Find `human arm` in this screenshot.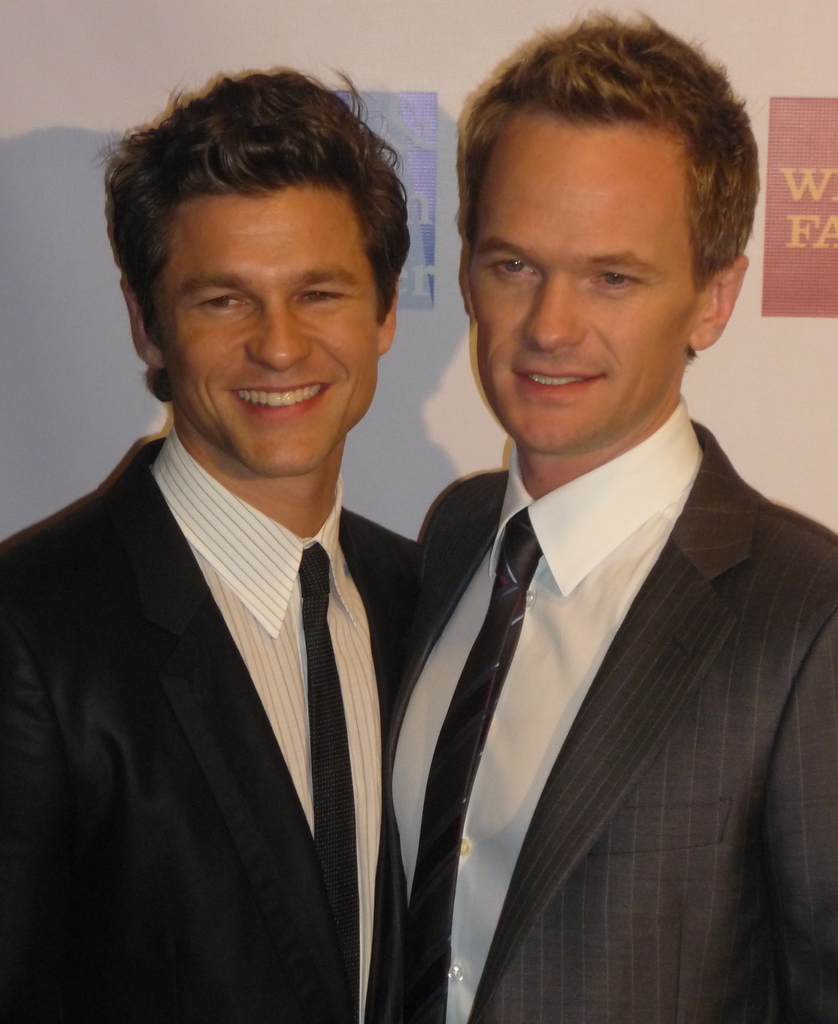
The bounding box for `human arm` is [left=0, top=611, right=68, bottom=1023].
